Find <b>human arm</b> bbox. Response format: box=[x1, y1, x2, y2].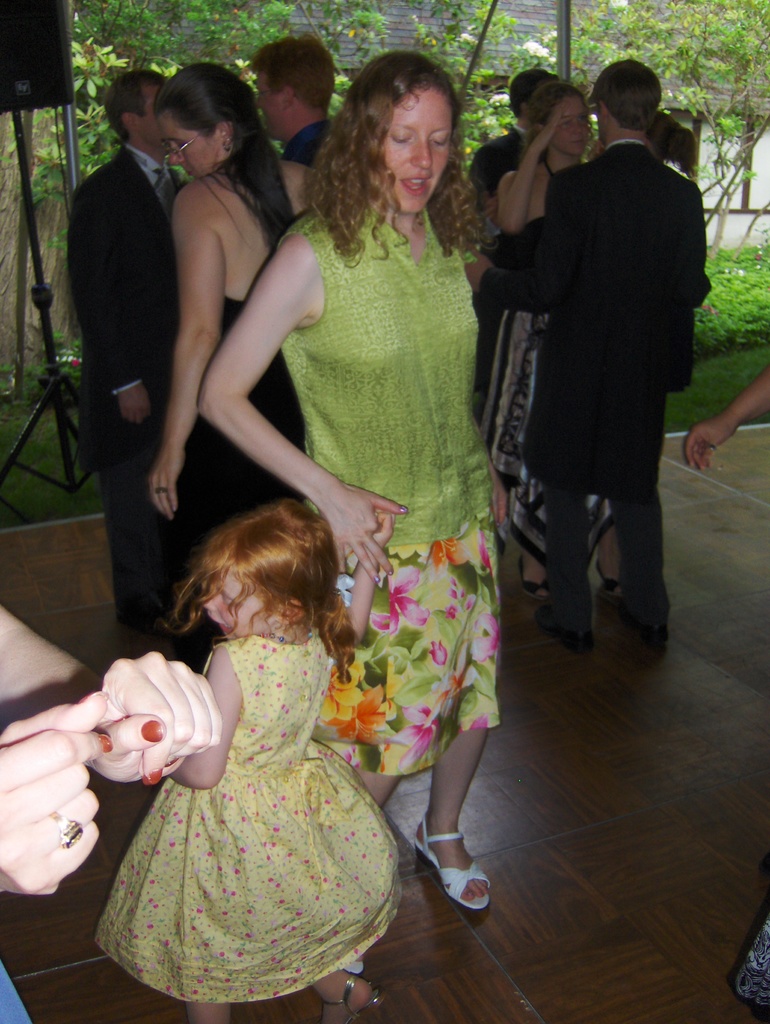
box=[503, 100, 570, 240].
